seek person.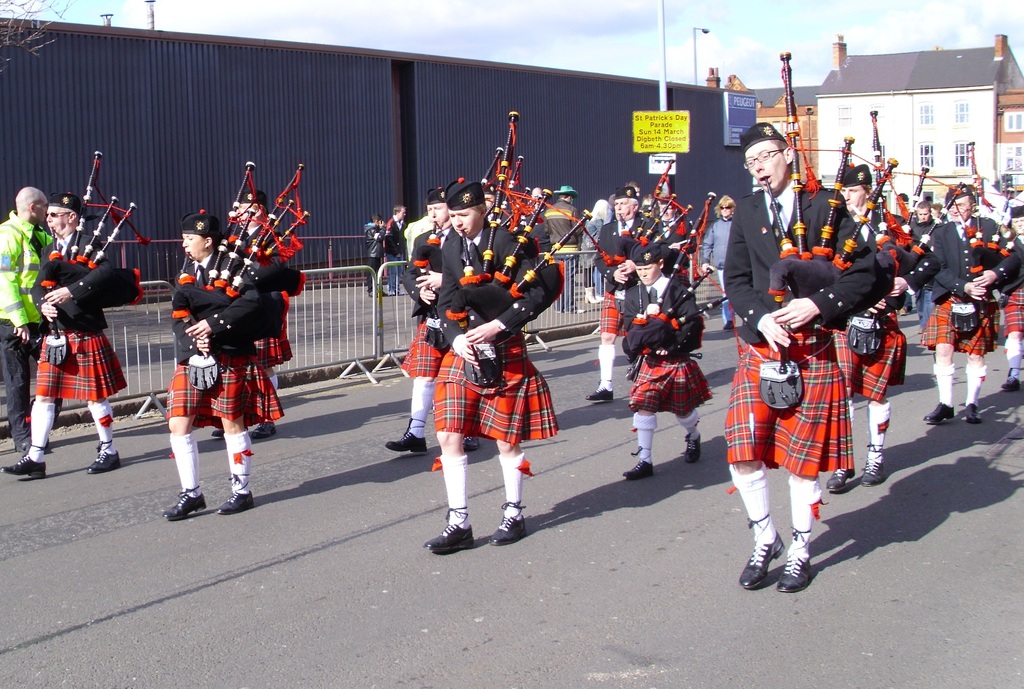
locate(428, 179, 556, 549).
